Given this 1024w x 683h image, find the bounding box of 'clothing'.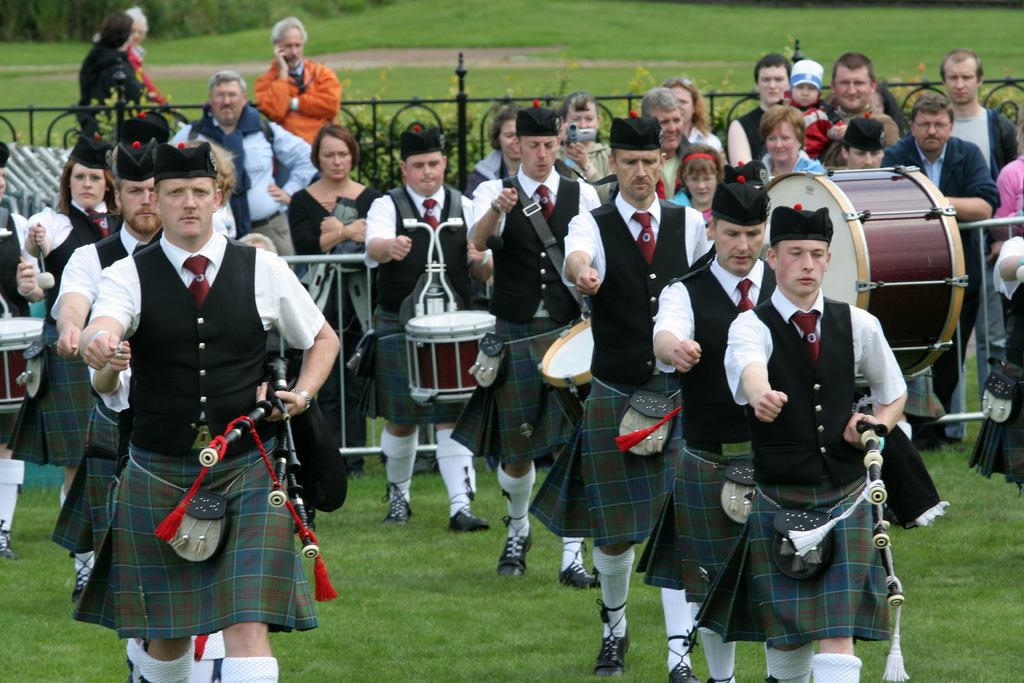
782 85 845 160.
